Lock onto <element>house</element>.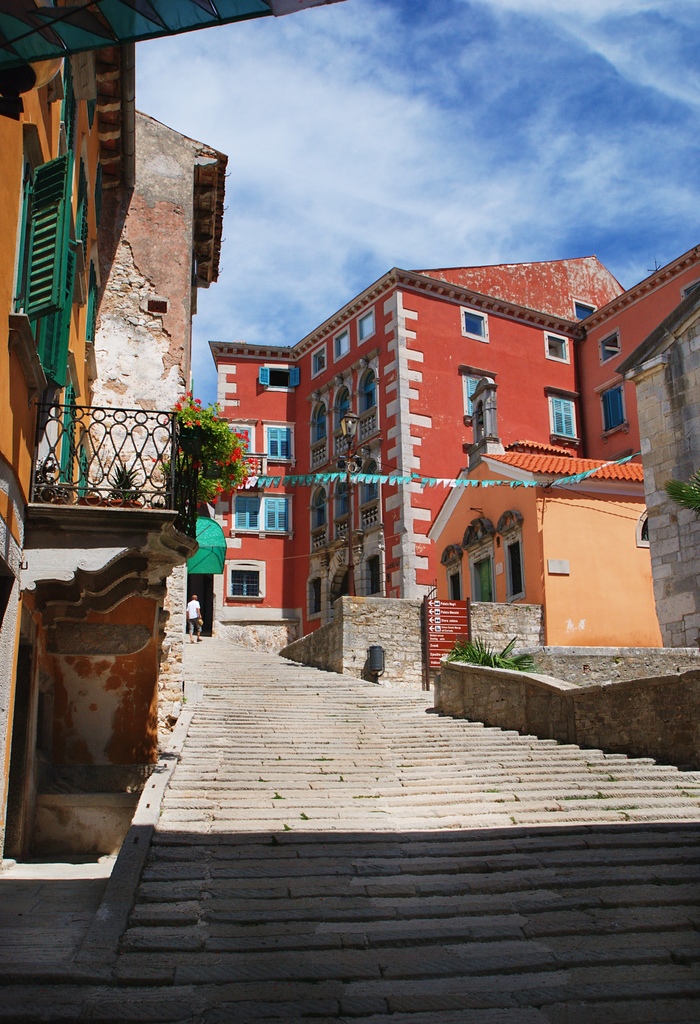
Locked: bbox=(420, 452, 667, 652).
